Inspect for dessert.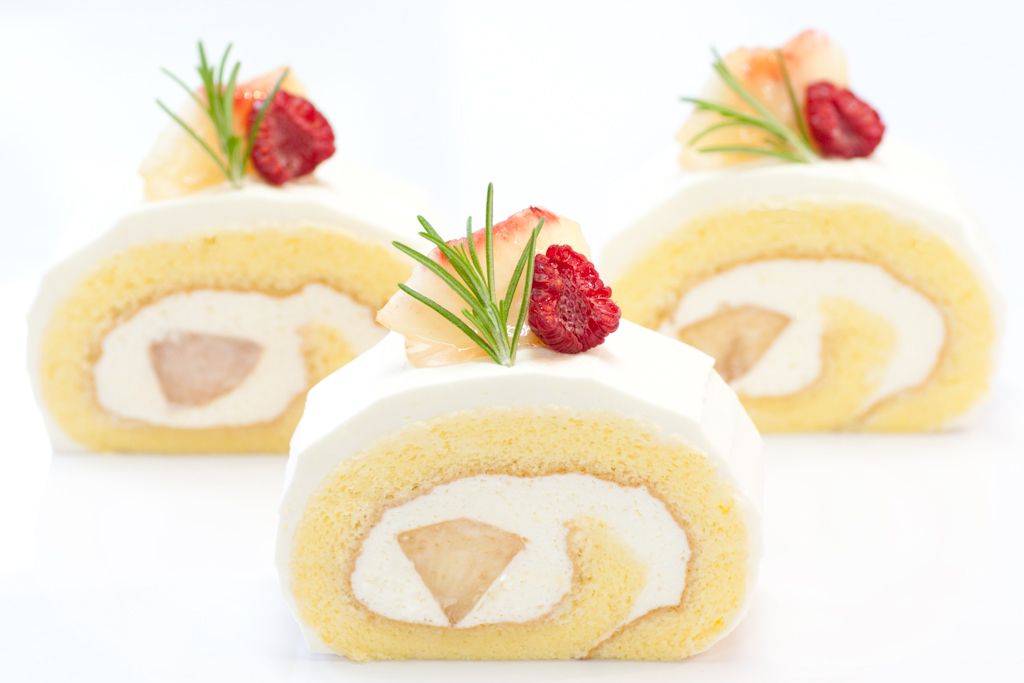
Inspection: 286 356 774 682.
